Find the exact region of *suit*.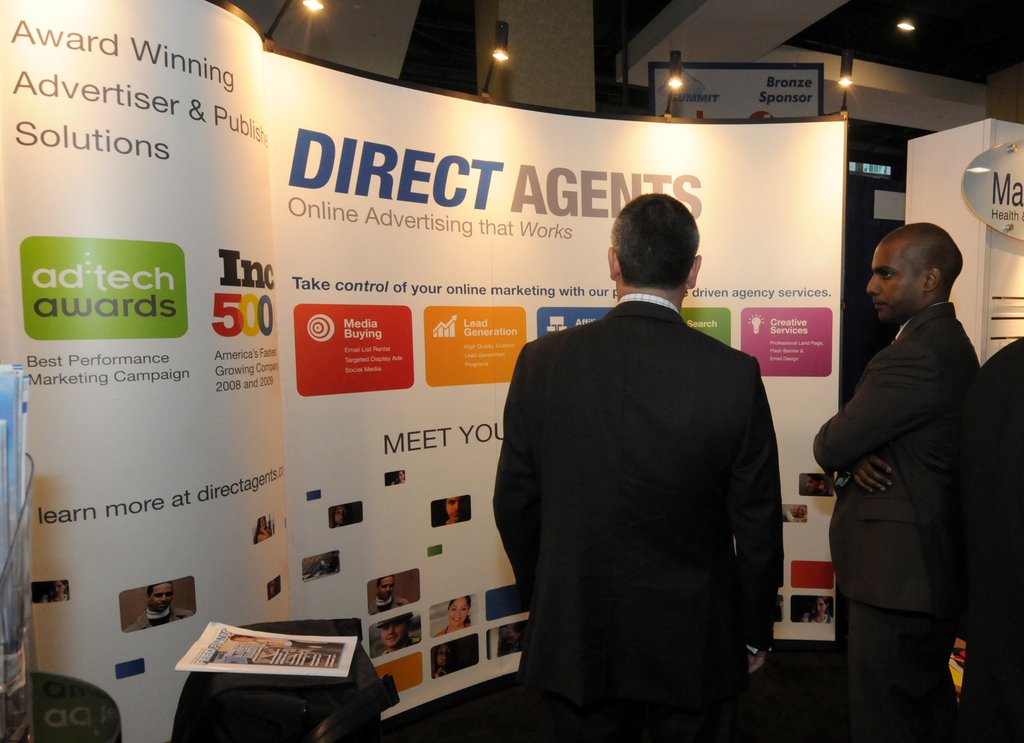
Exact region: select_region(810, 297, 986, 742).
